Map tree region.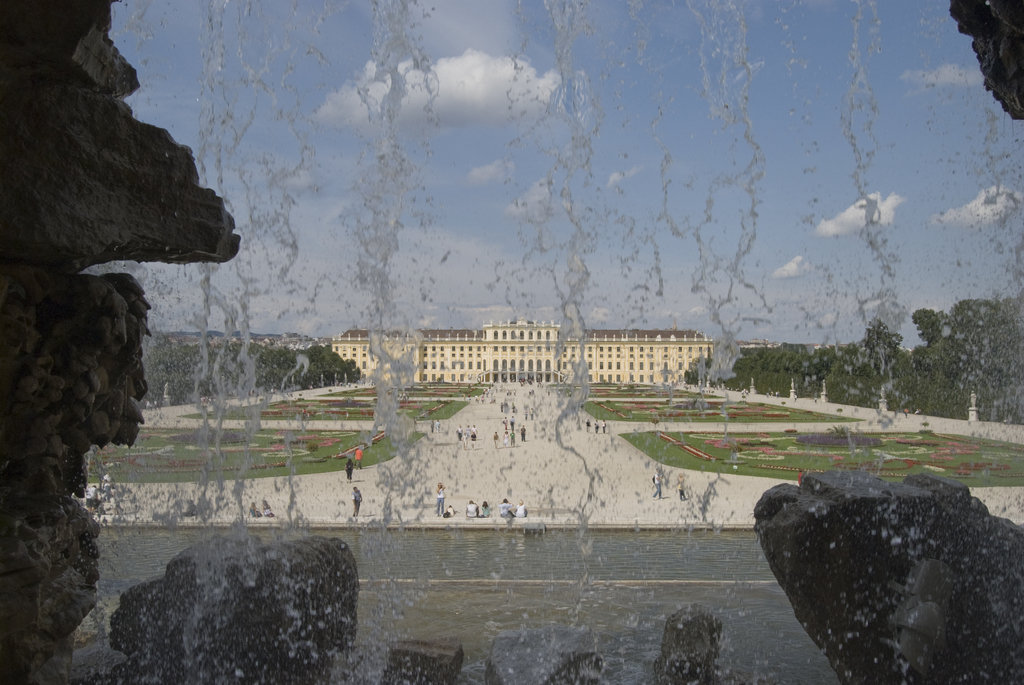
Mapped to <region>765, 342, 847, 375</region>.
